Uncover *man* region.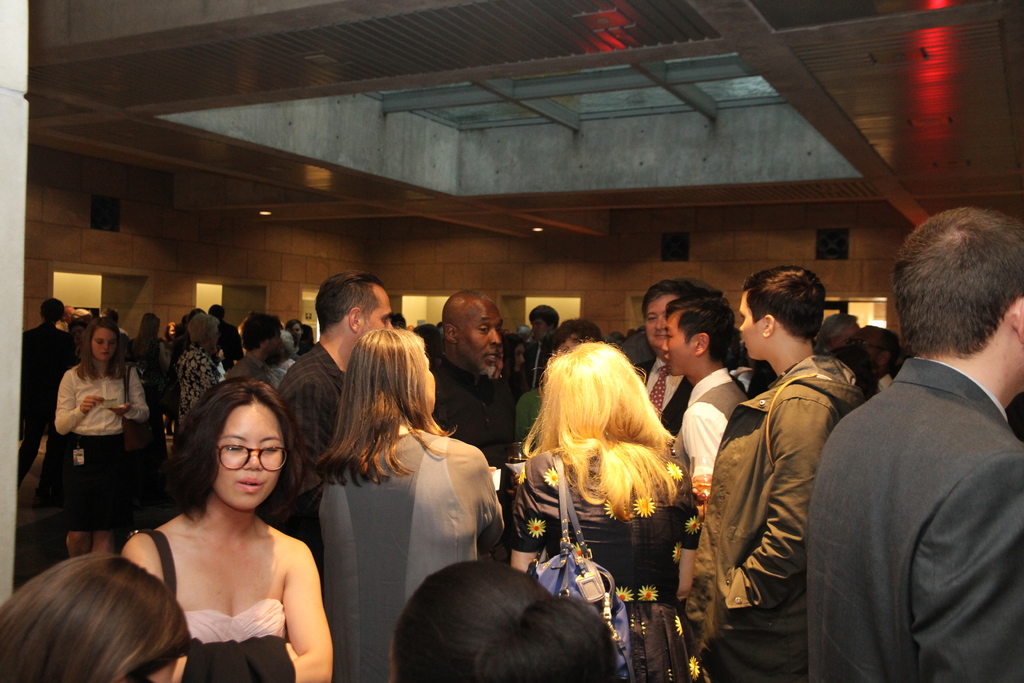
Uncovered: x1=516, y1=302, x2=564, y2=394.
